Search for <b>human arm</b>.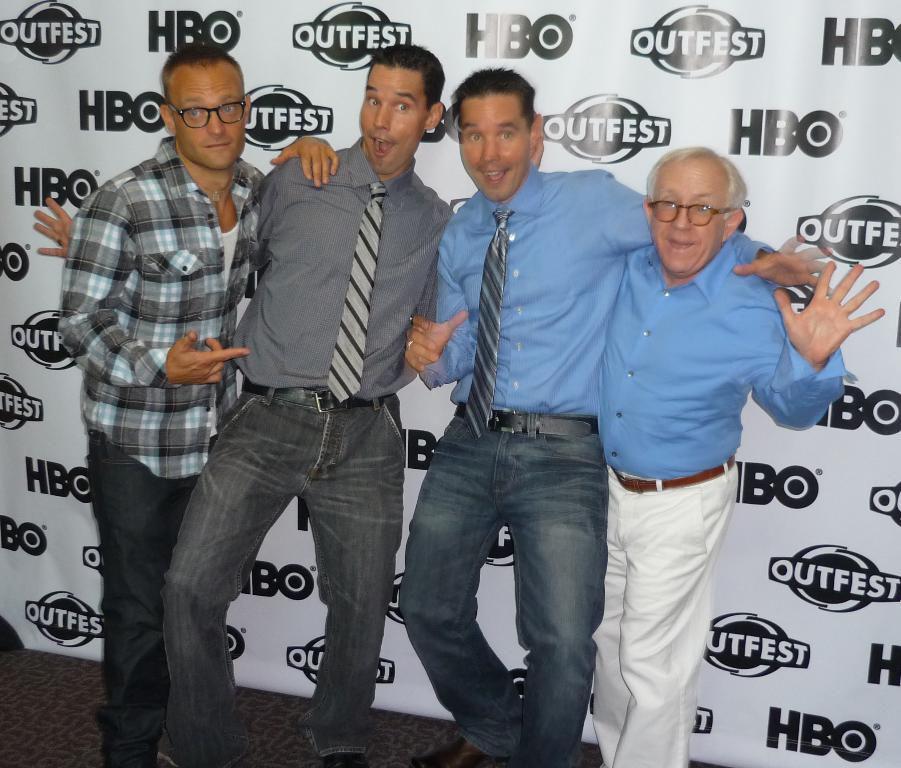
Found at (x1=610, y1=191, x2=844, y2=306).
